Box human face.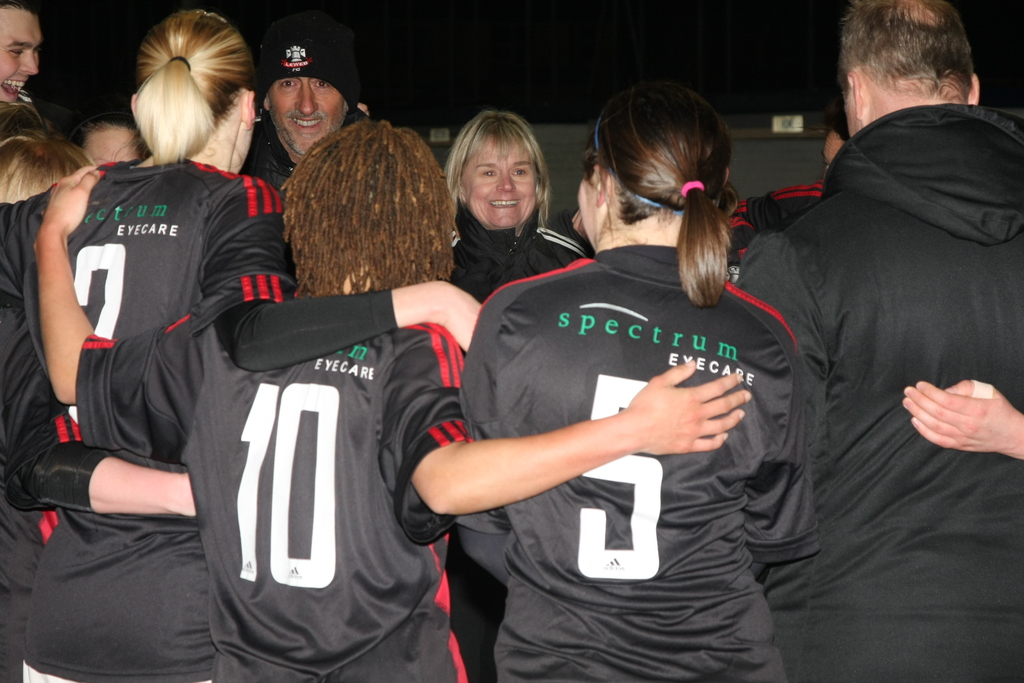
(left=575, top=172, right=611, bottom=247).
